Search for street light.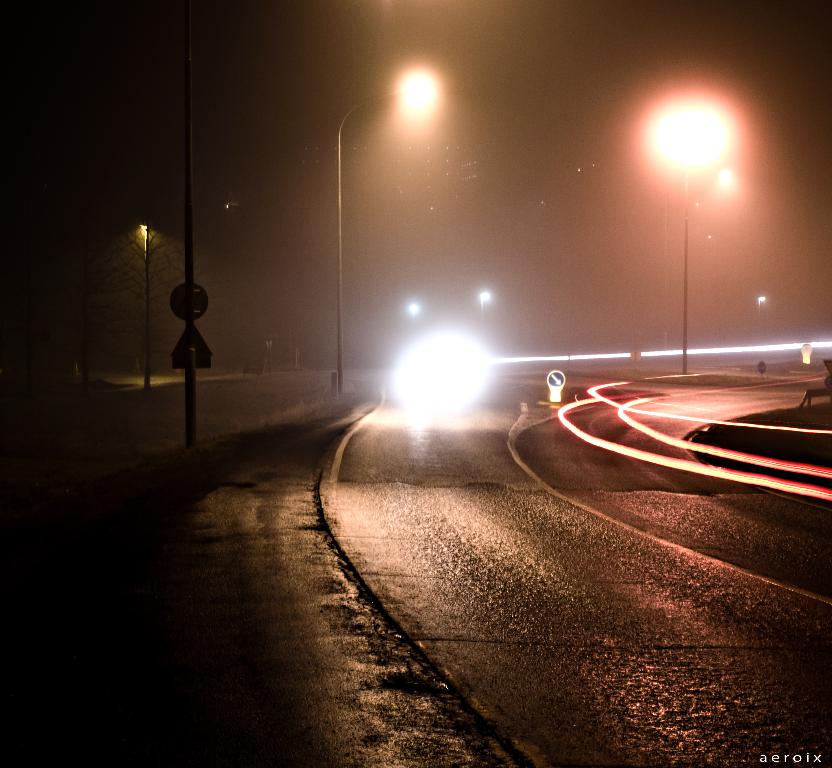
Found at l=482, t=289, r=497, b=330.
